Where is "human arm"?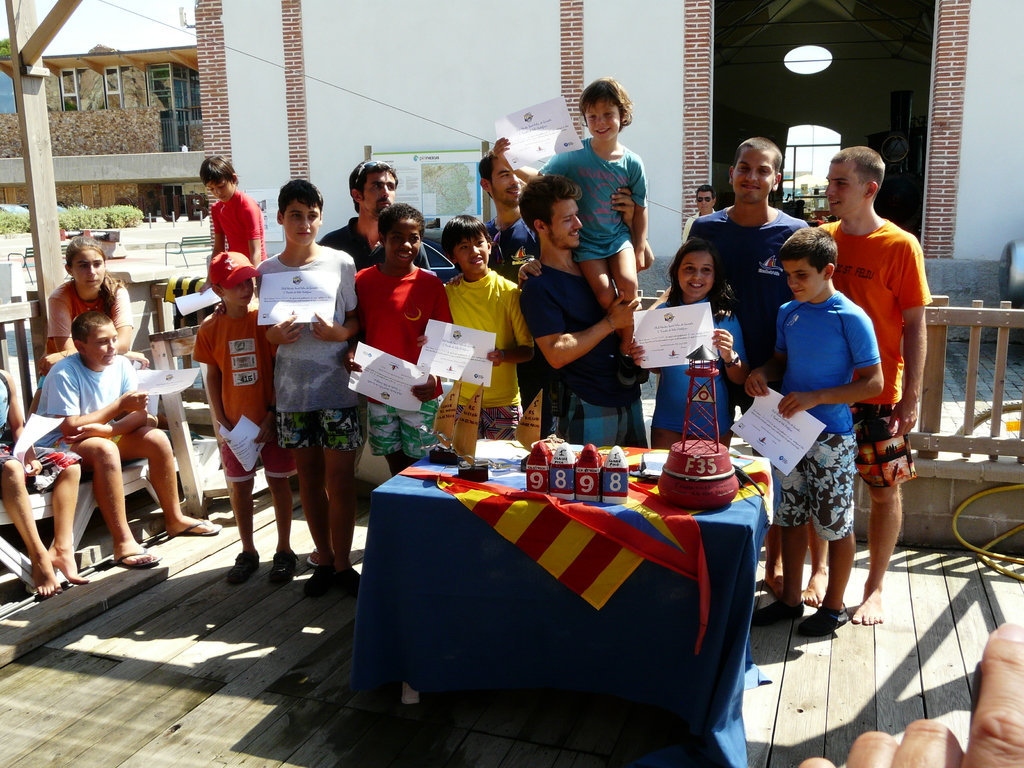
crop(346, 268, 372, 377).
